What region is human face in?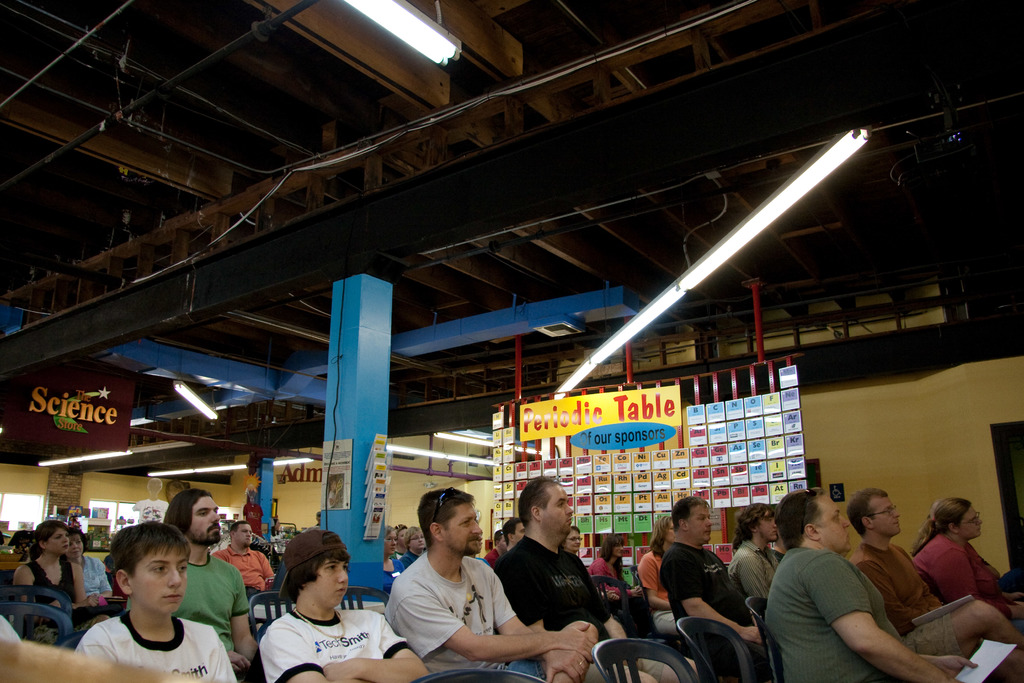
l=515, t=521, r=527, b=543.
